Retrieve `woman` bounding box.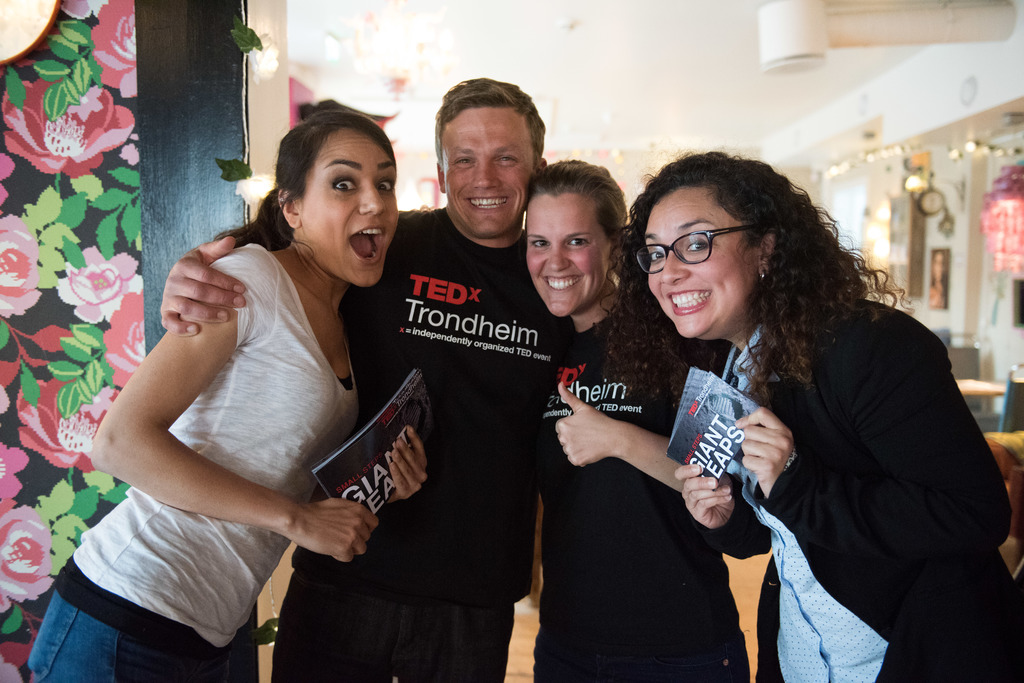
Bounding box: pyautogui.locateOnScreen(596, 143, 1023, 682).
